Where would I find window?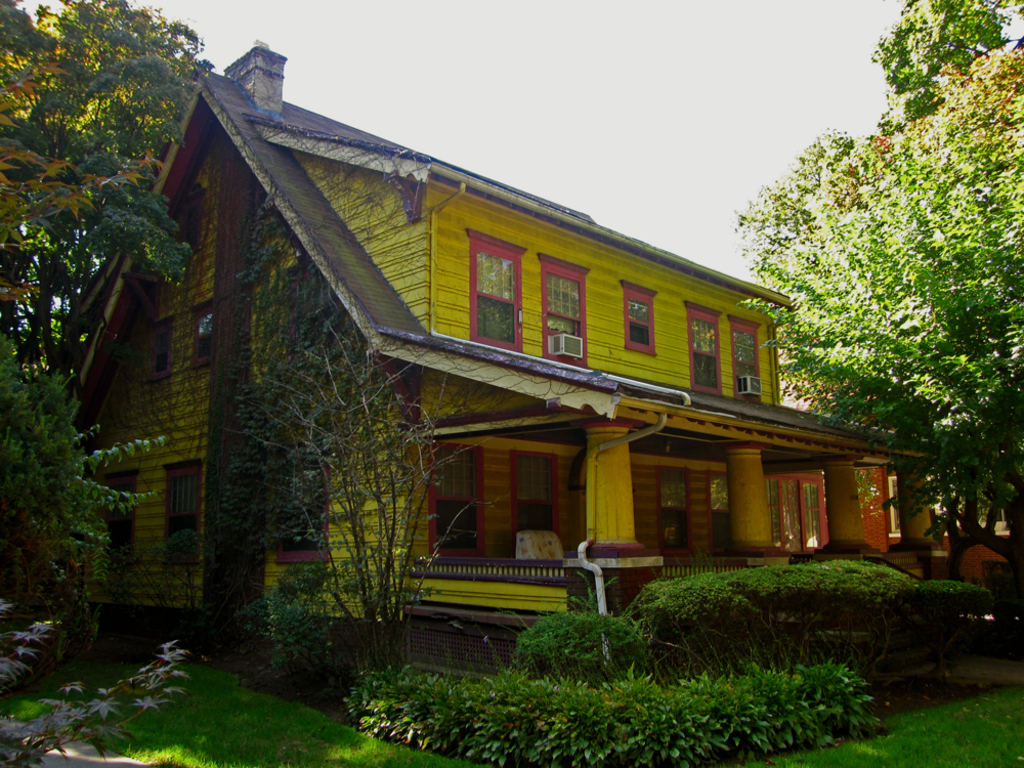
At region(685, 300, 727, 397).
